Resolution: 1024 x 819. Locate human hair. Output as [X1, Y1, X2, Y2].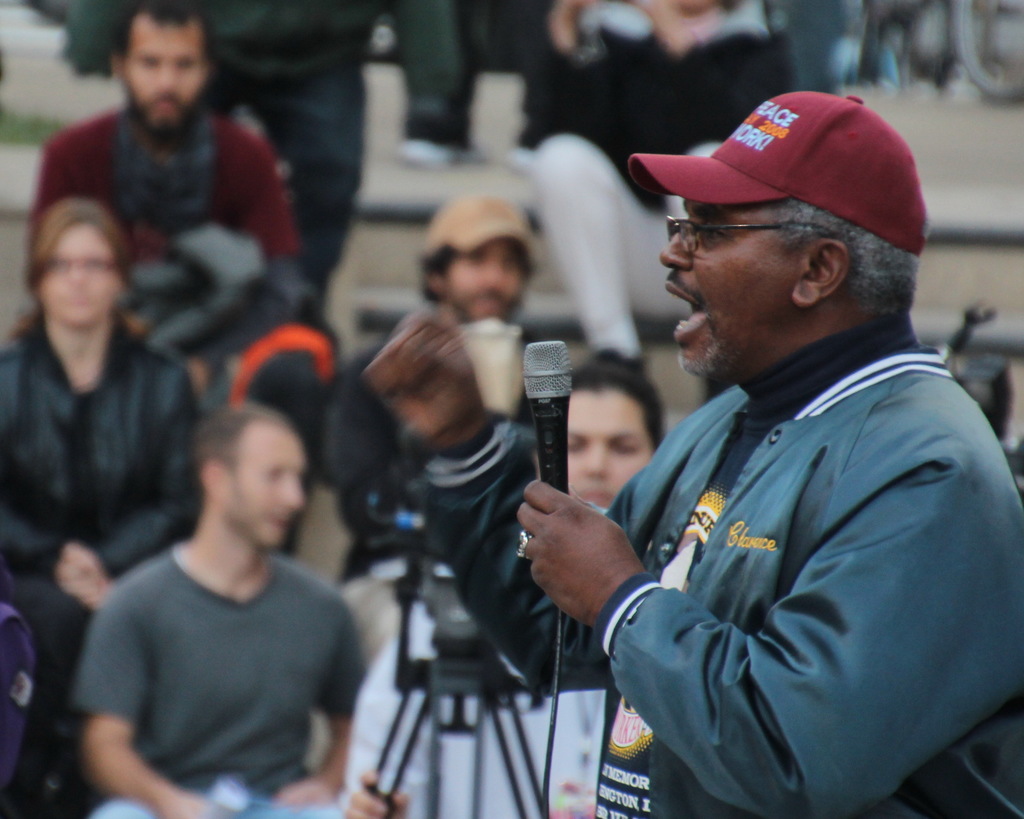
[774, 196, 931, 311].
